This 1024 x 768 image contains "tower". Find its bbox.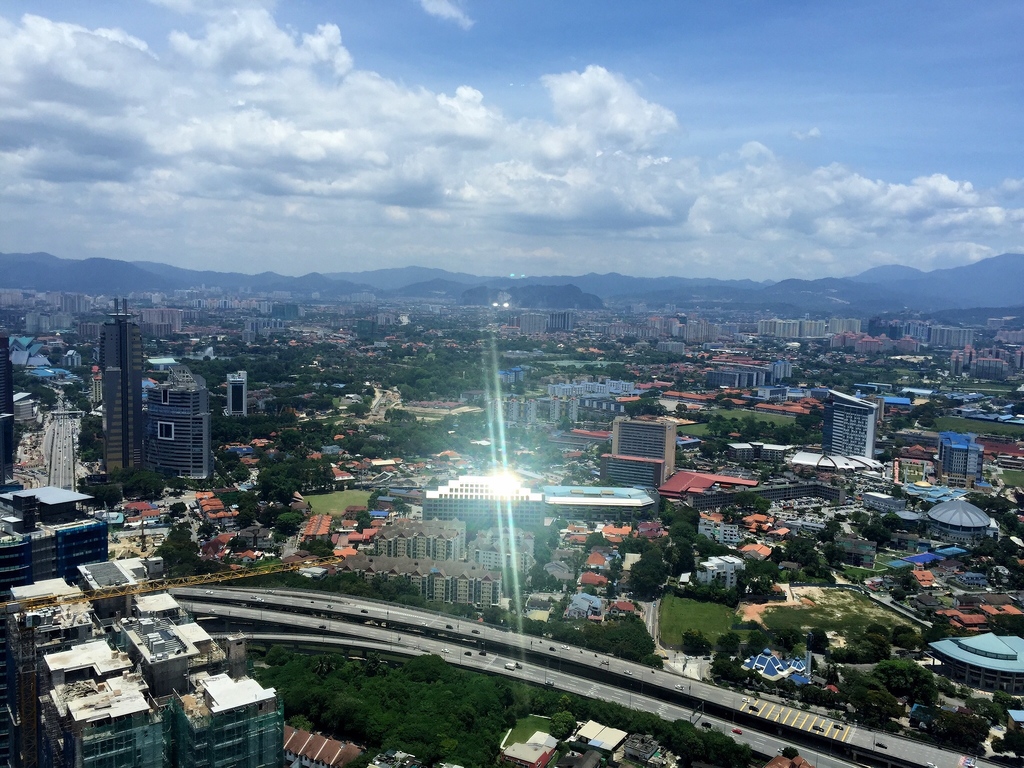
[x1=600, y1=409, x2=671, y2=458].
